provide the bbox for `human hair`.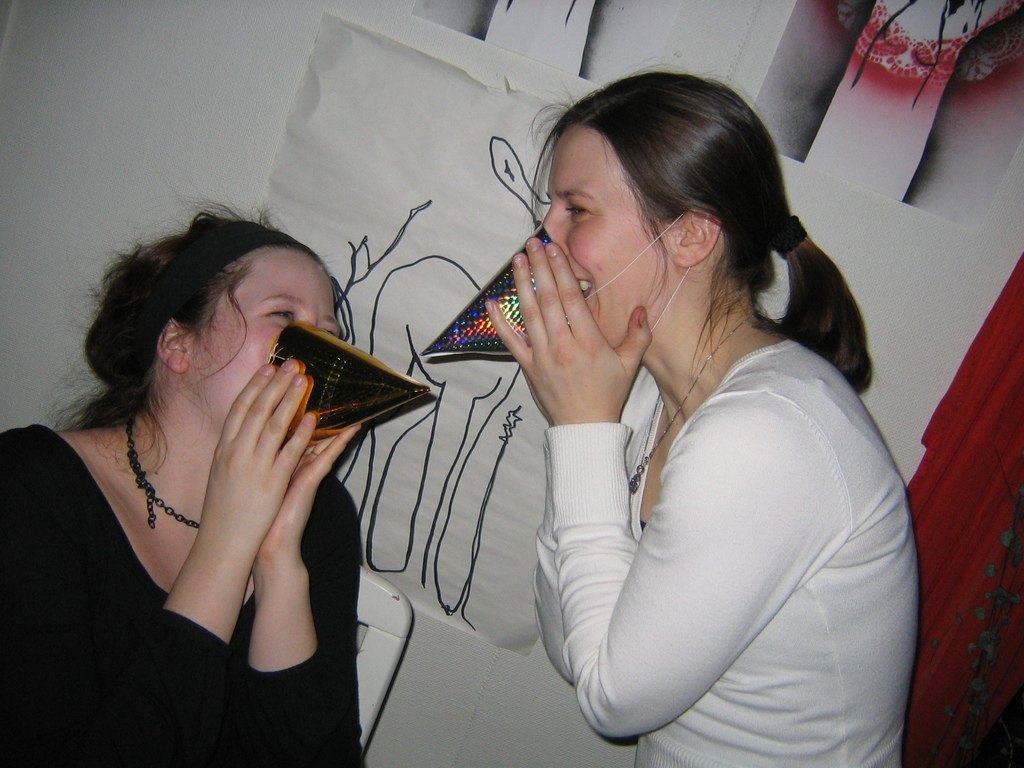
left=525, top=66, right=881, bottom=399.
